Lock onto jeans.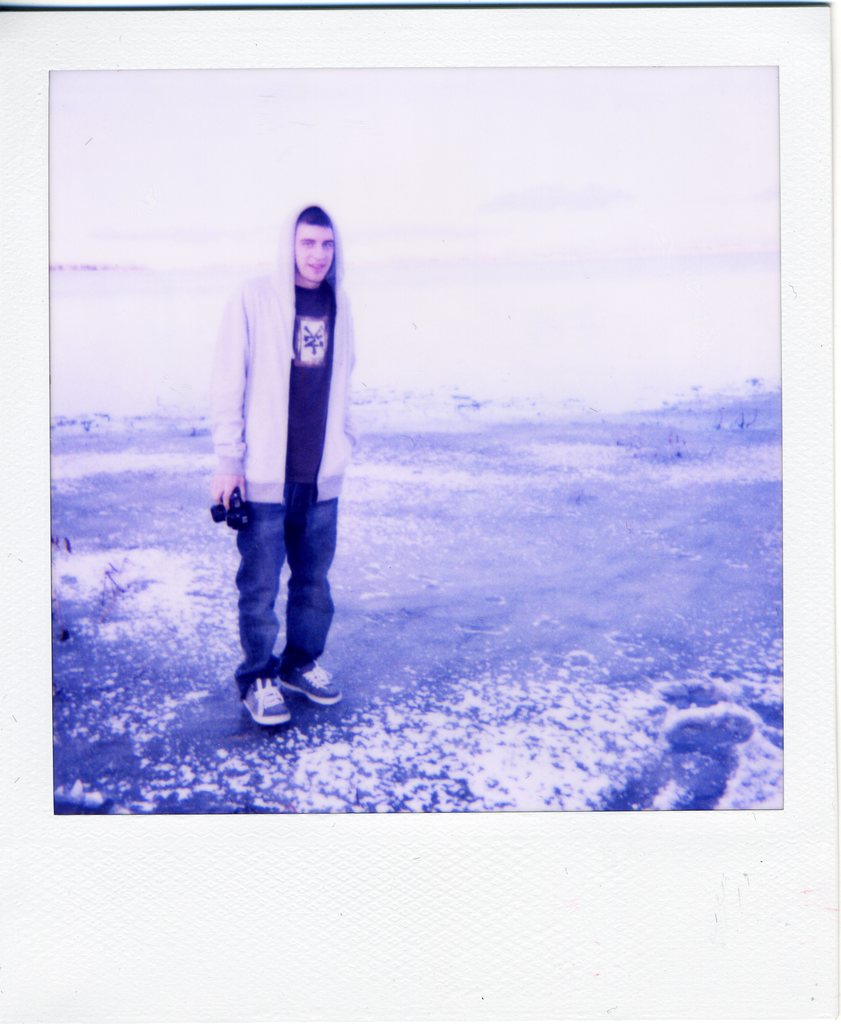
Locked: (229, 499, 340, 701).
